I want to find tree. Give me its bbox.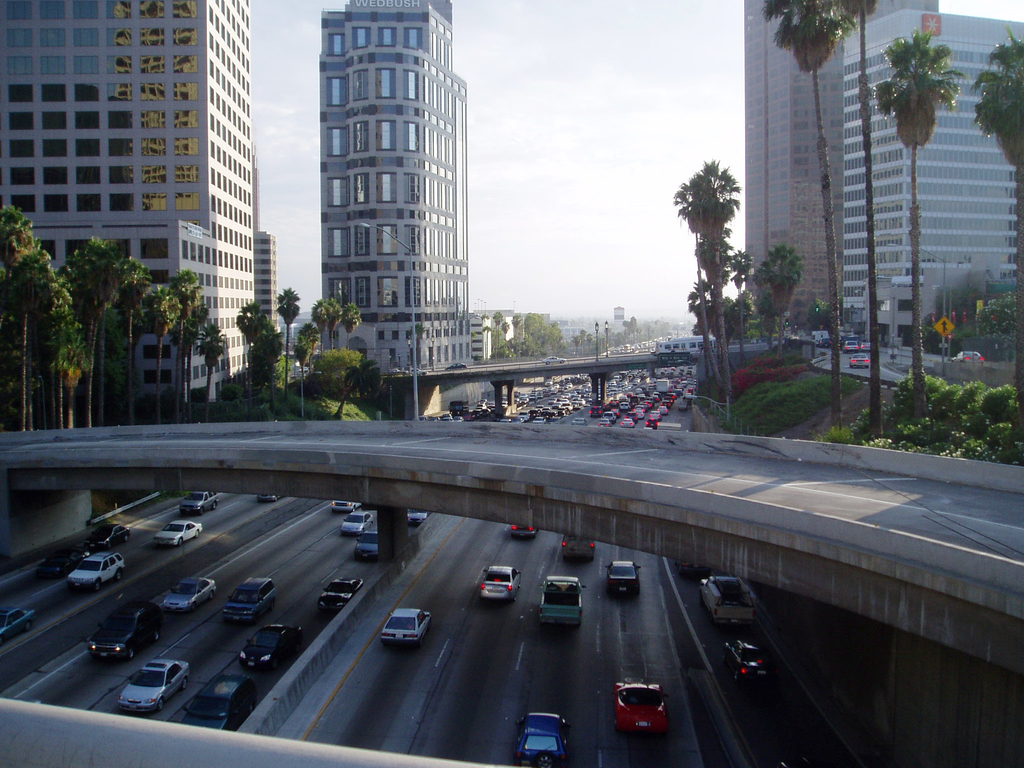
<bbox>872, 30, 967, 423</bbox>.
